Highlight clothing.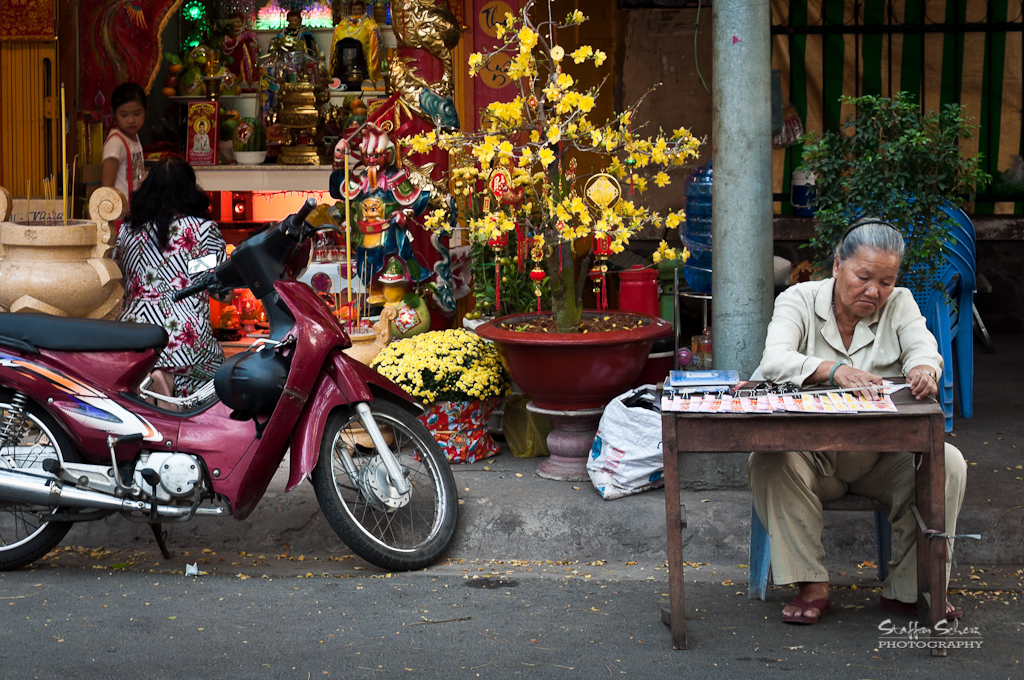
Highlighted region: 109/214/230/414.
